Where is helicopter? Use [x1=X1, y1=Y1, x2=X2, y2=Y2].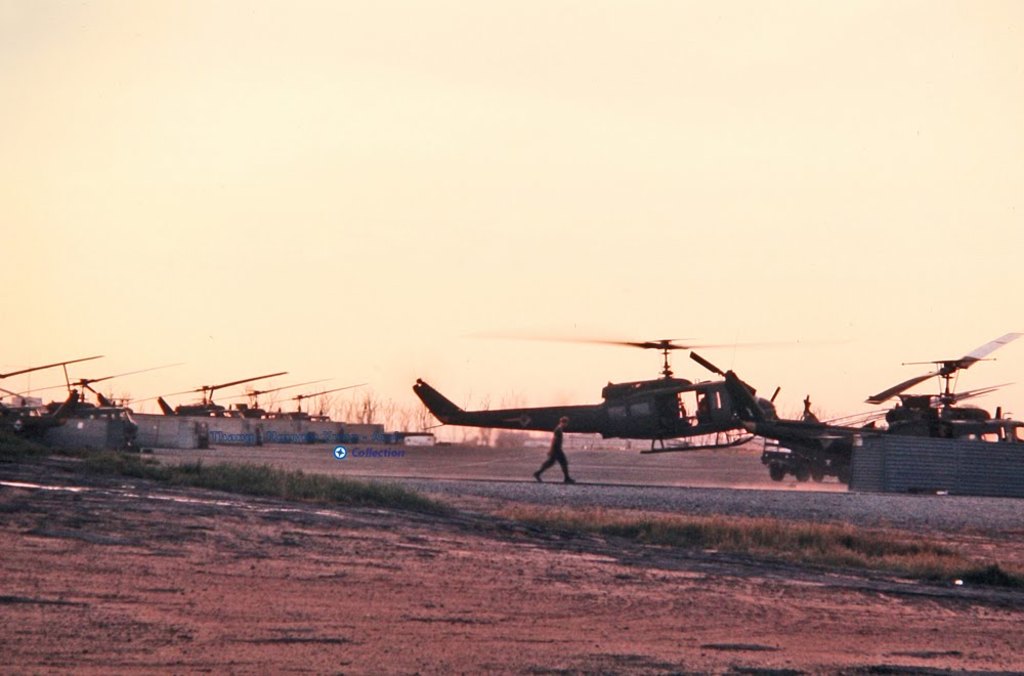
[x1=0, y1=357, x2=179, y2=442].
